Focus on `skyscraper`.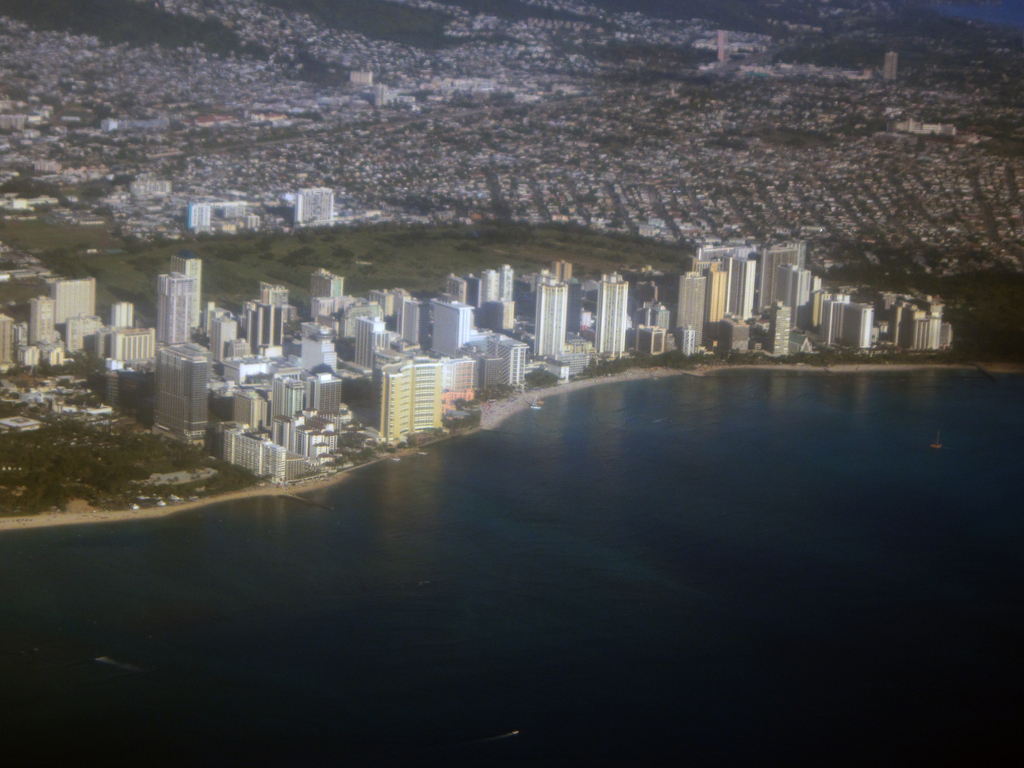
Focused at crop(28, 292, 53, 351).
